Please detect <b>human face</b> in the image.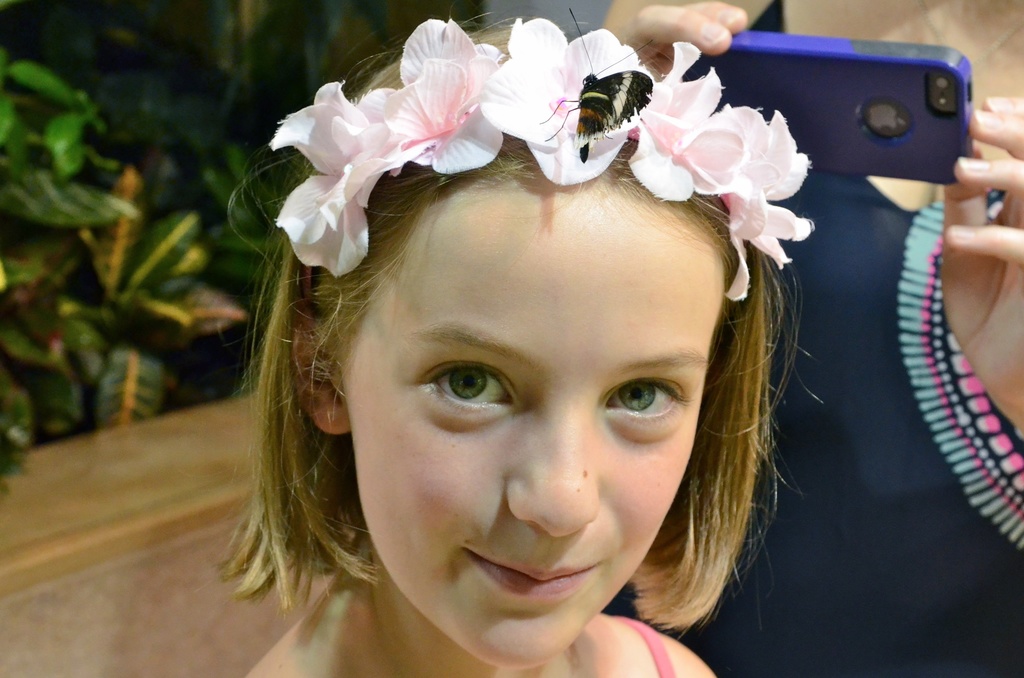
box=[324, 155, 733, 669].
